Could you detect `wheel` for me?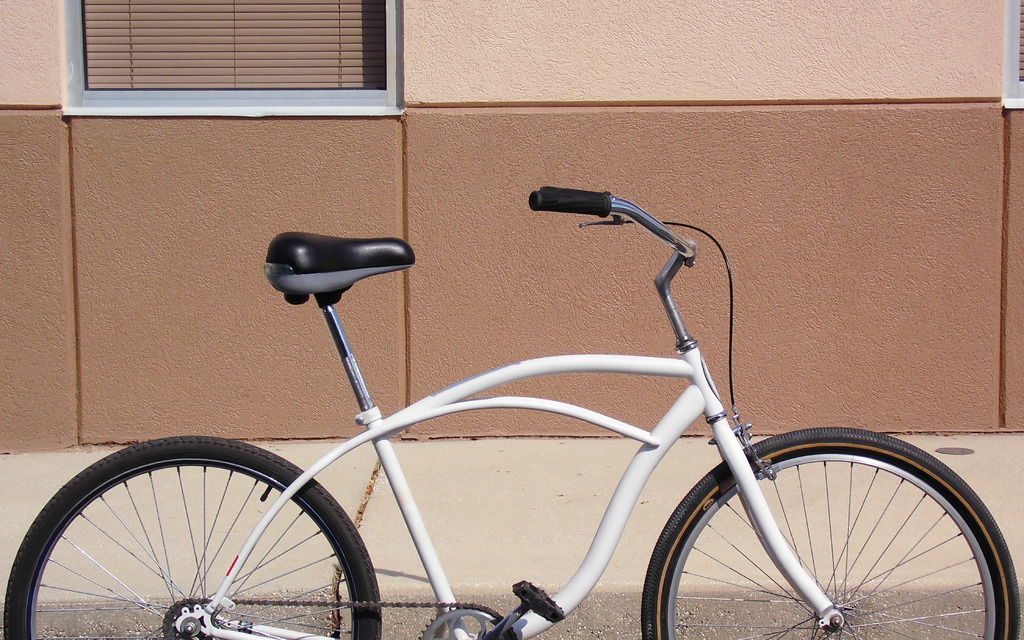
Detection result: 28/455/360/636.
